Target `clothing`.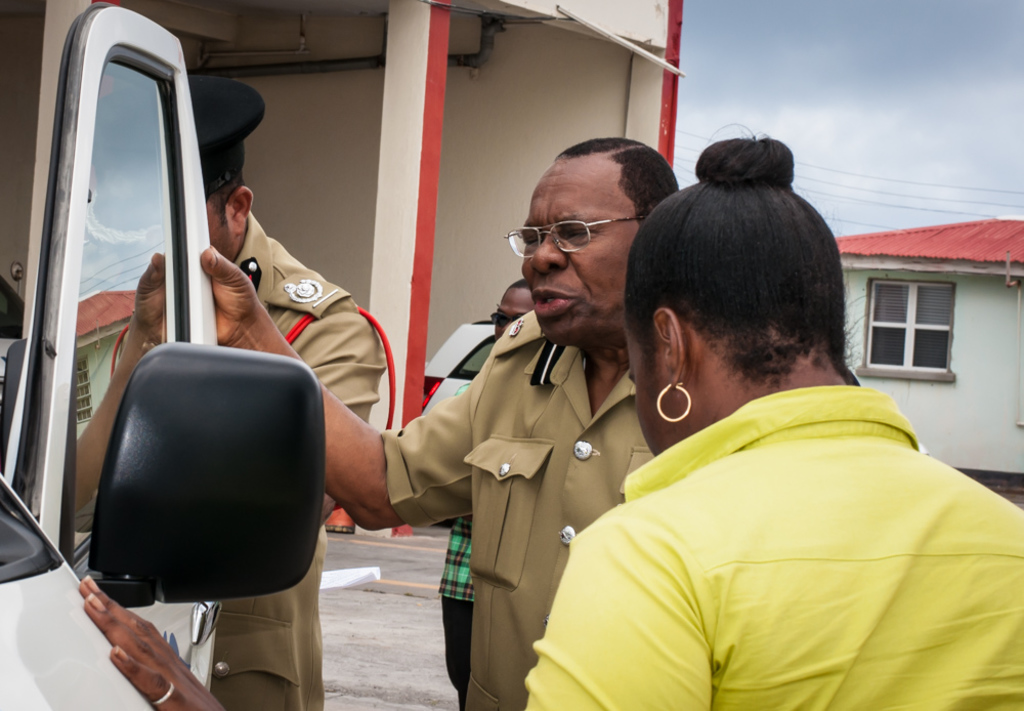
Target region: [385, 301, 657, 710].
